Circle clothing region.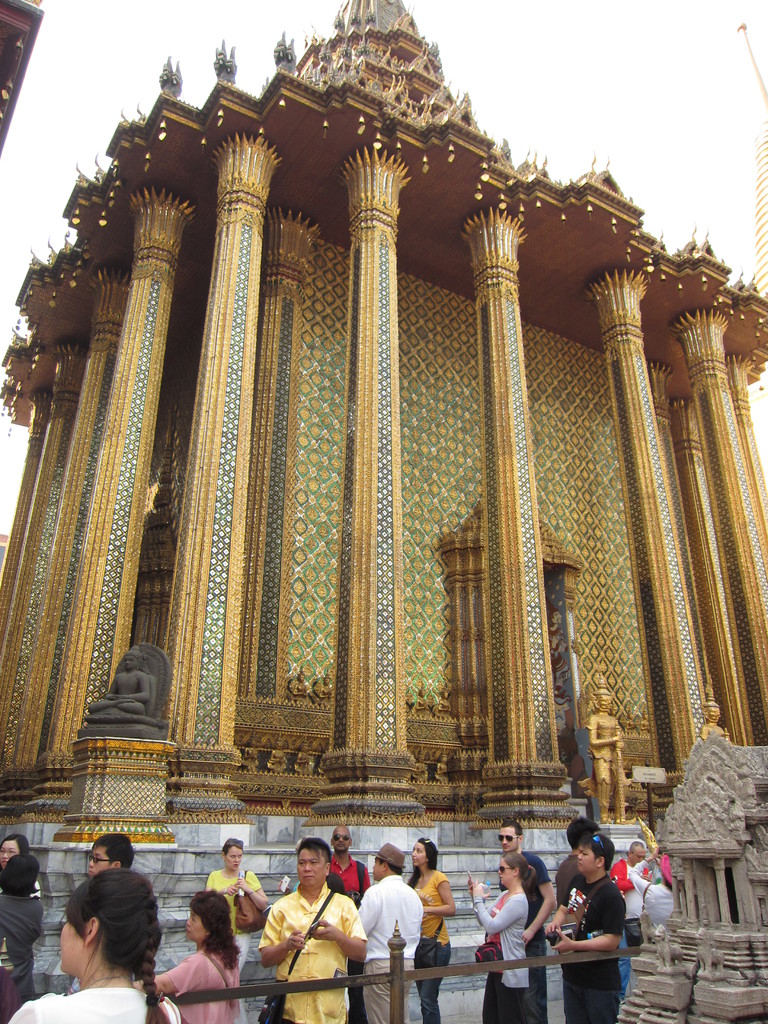
Region: bbox(259, 888, 367, 1023).
